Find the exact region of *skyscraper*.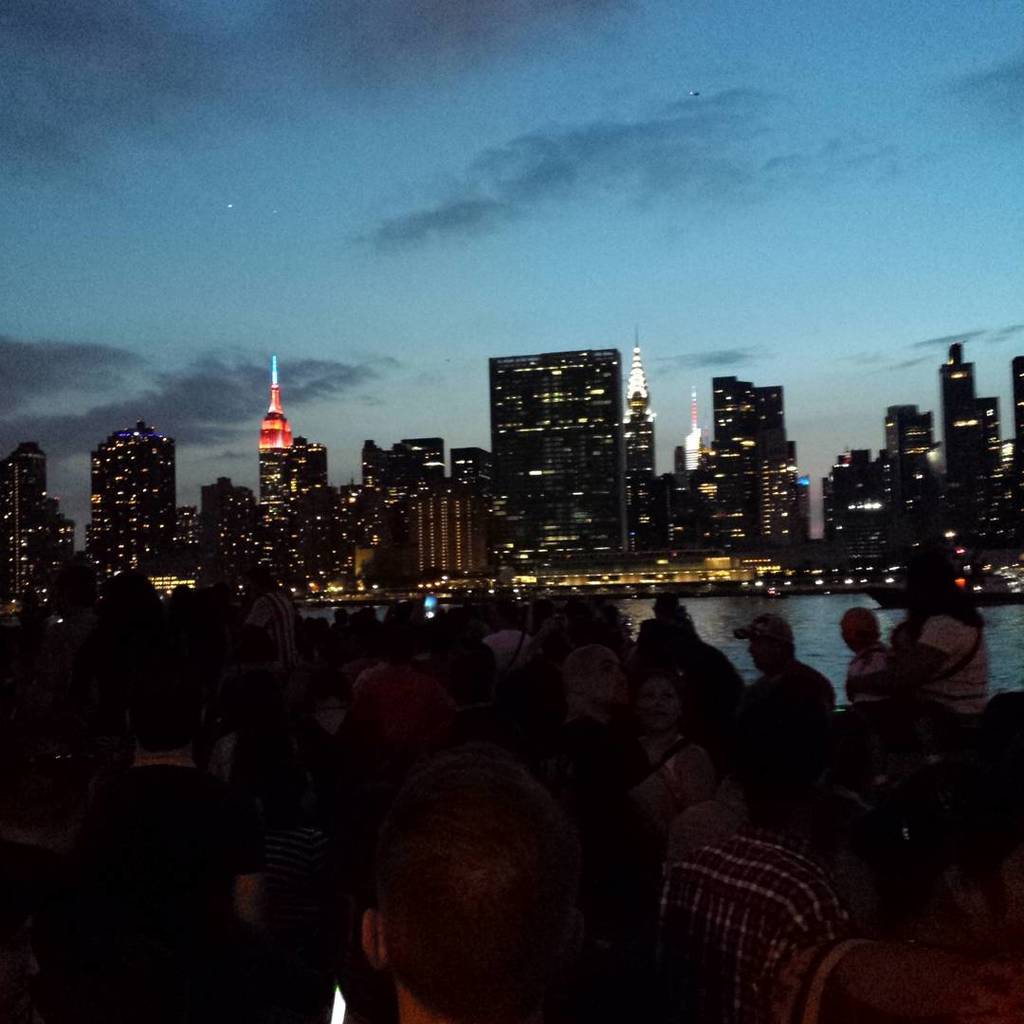
Exact region: rect(936, 336, 1001, 519).
